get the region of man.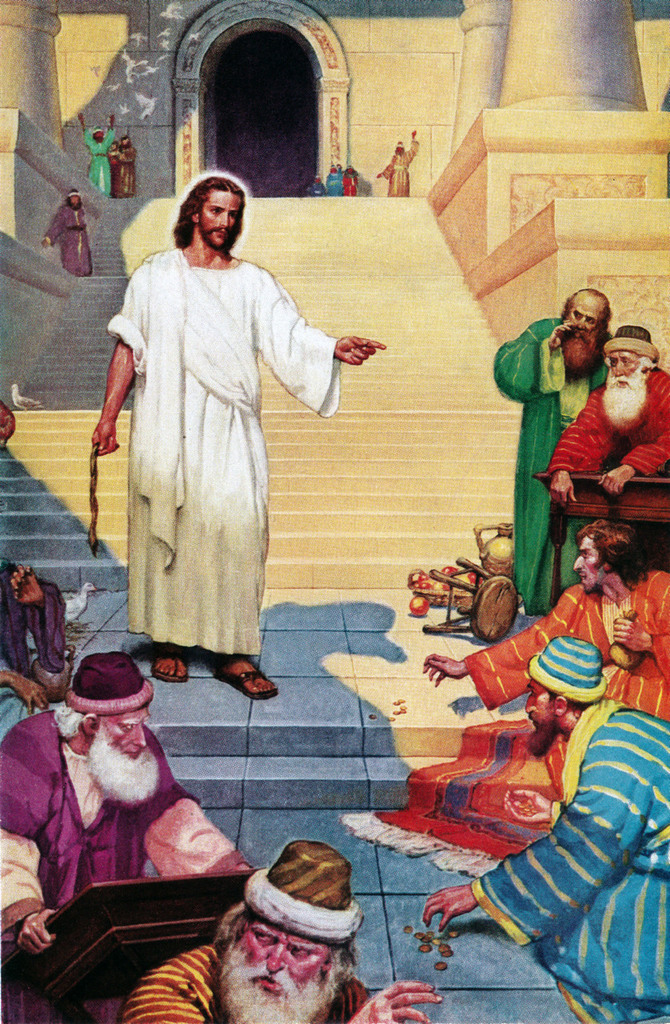
Rect(547, 325, 669, 570).
